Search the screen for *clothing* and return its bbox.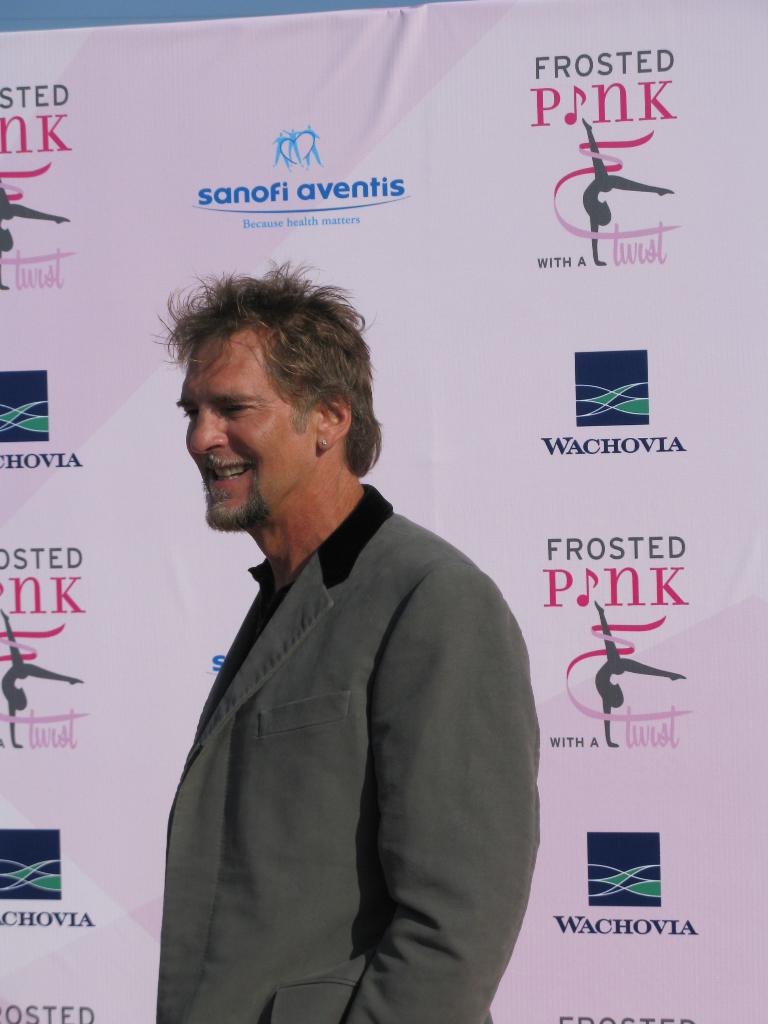
Found: (left=154, top=424, right=531, bottom=1015).
